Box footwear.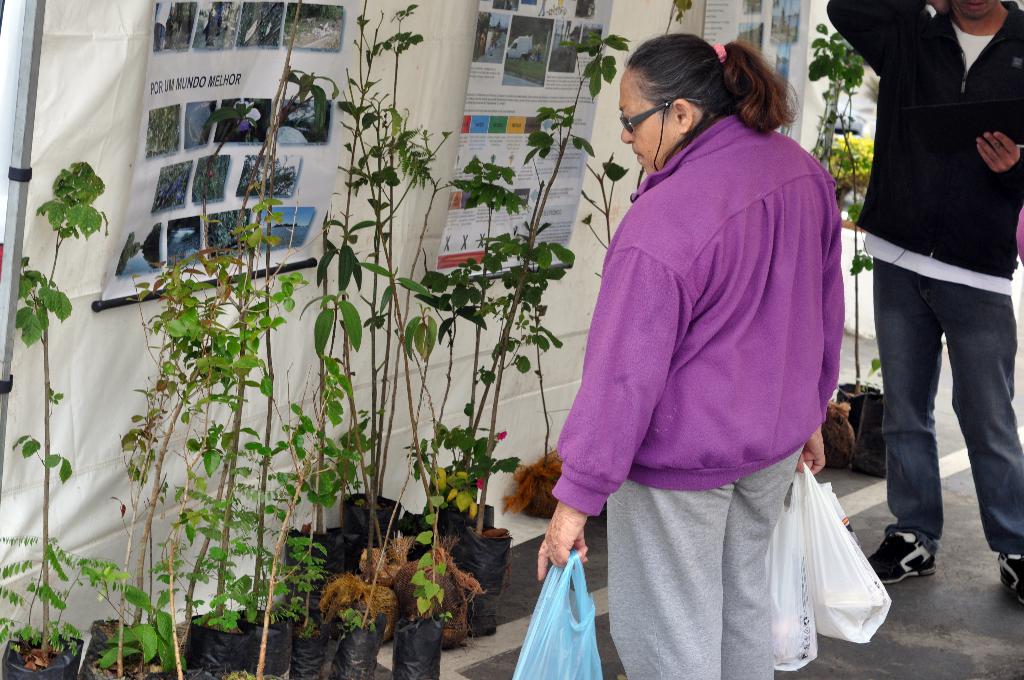
[x1=866, y1=525, x2=937, y2=585].
